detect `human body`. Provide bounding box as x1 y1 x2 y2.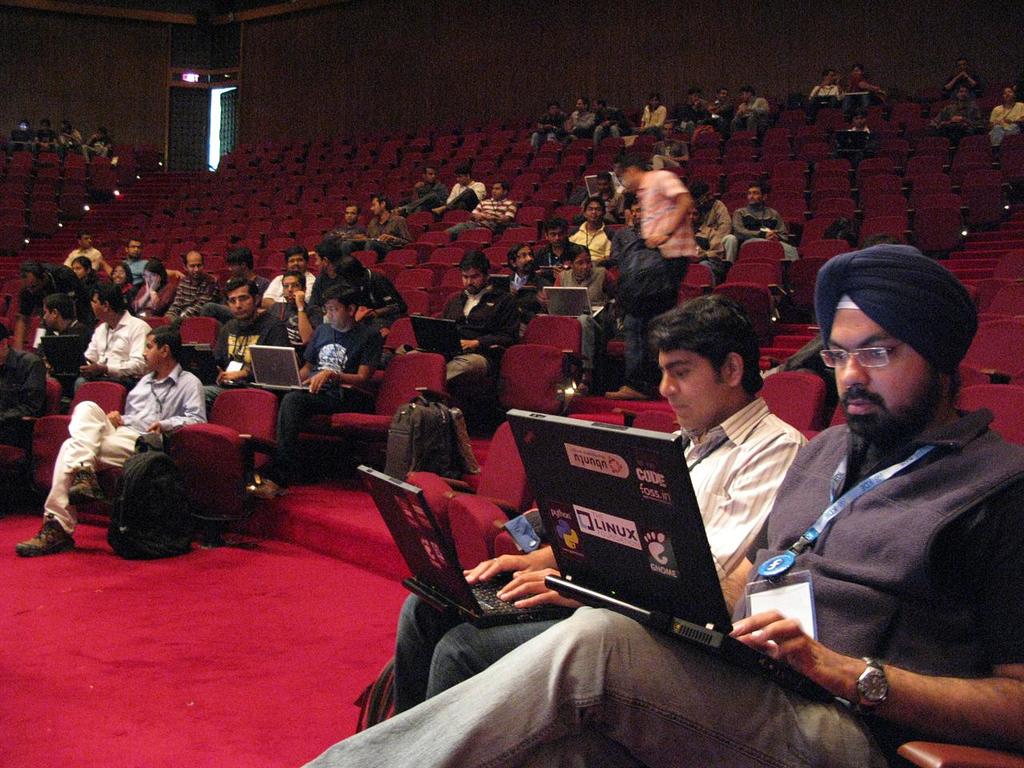
393 397 810 718.
